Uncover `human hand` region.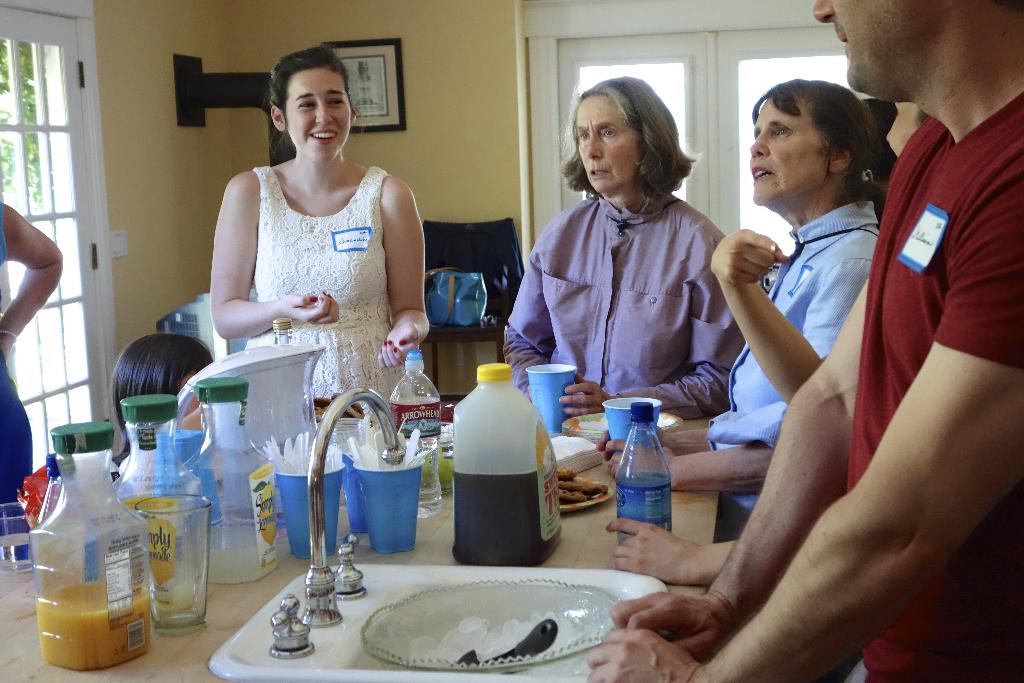
Uncovered: 0/334/12/358.
